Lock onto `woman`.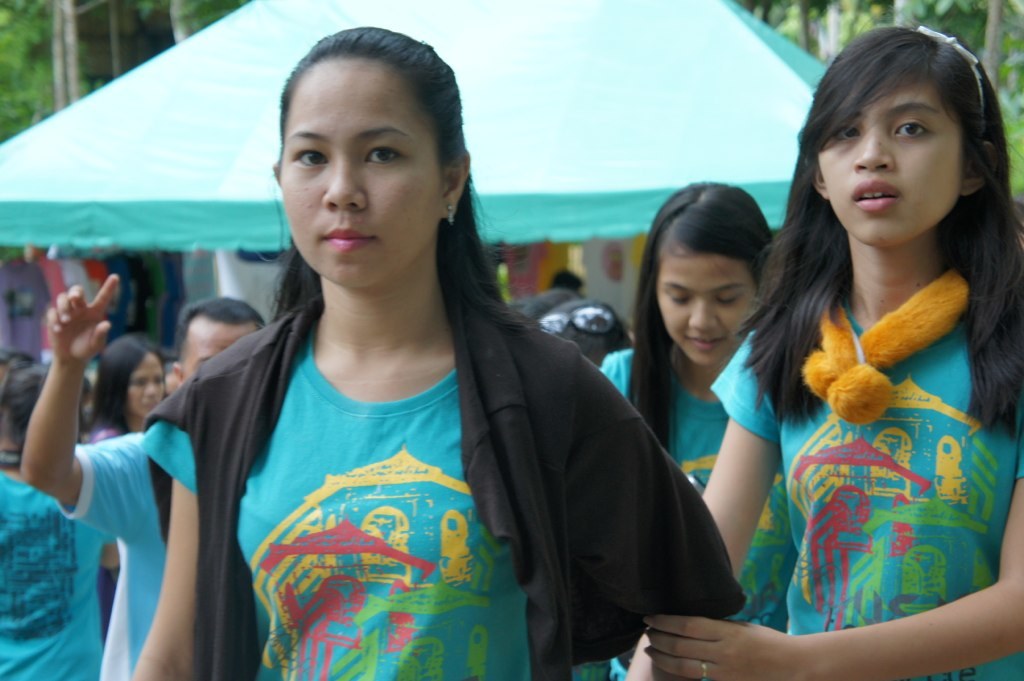
Locked: bbox=[84, 329, 172, 442].
